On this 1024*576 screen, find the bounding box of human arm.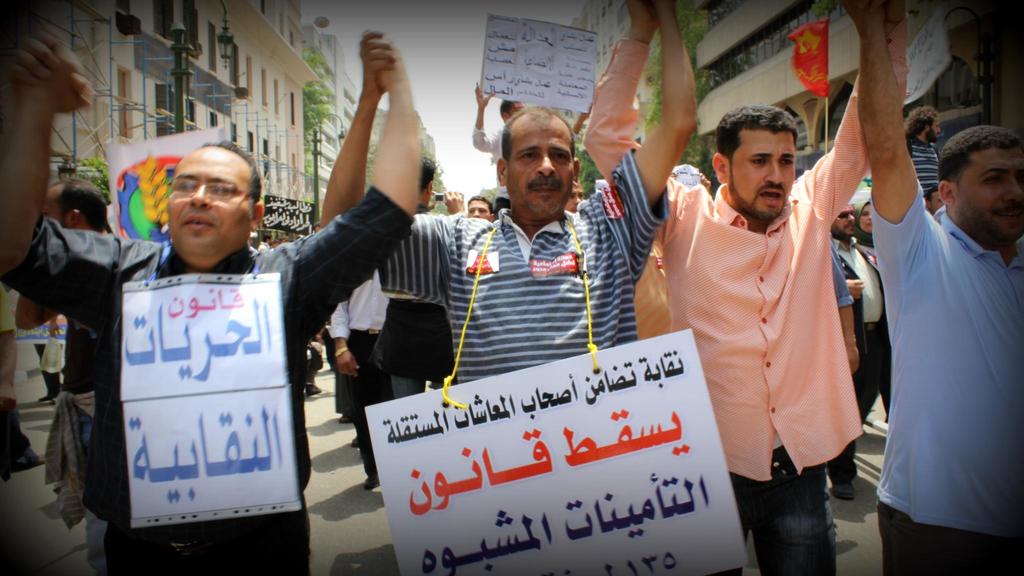
Bounding box: 614:0:707:257.
